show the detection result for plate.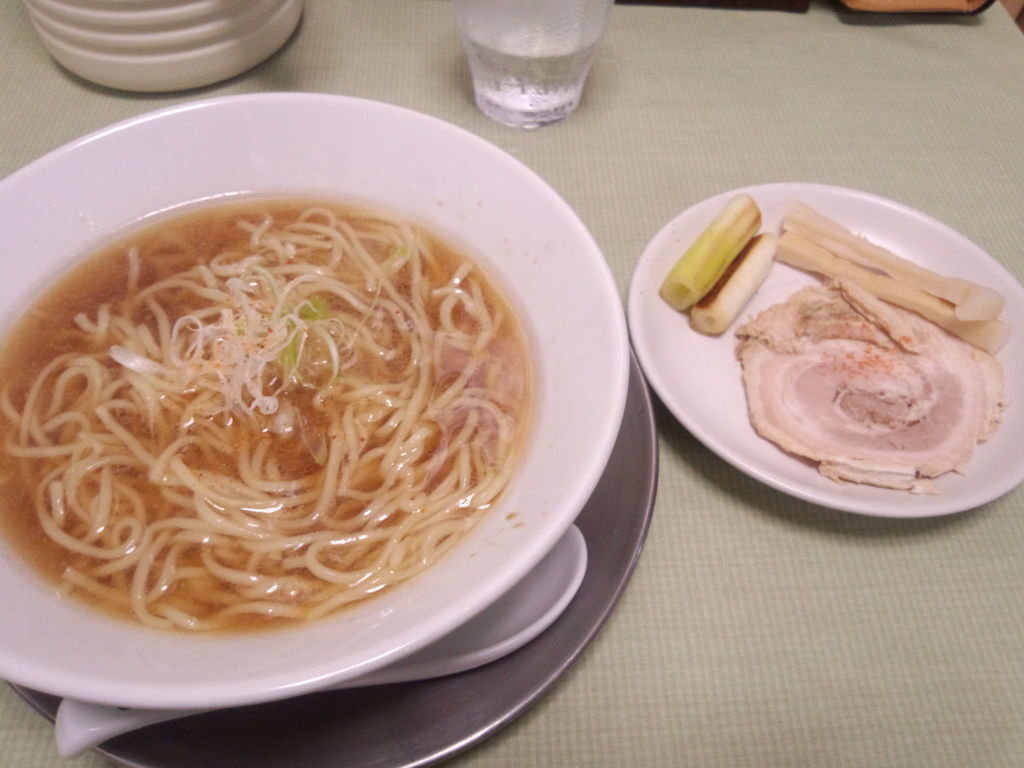
box=[0, 90, 632, 705].
